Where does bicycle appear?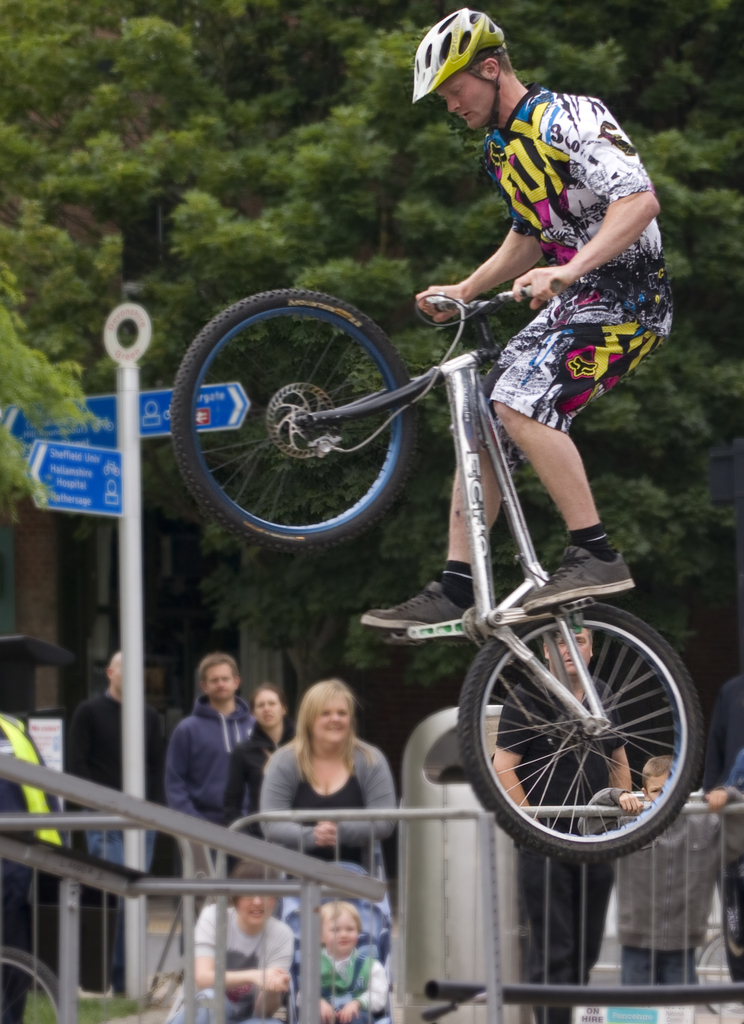
Appears at <region>203, 262, 720, 925</region>.
